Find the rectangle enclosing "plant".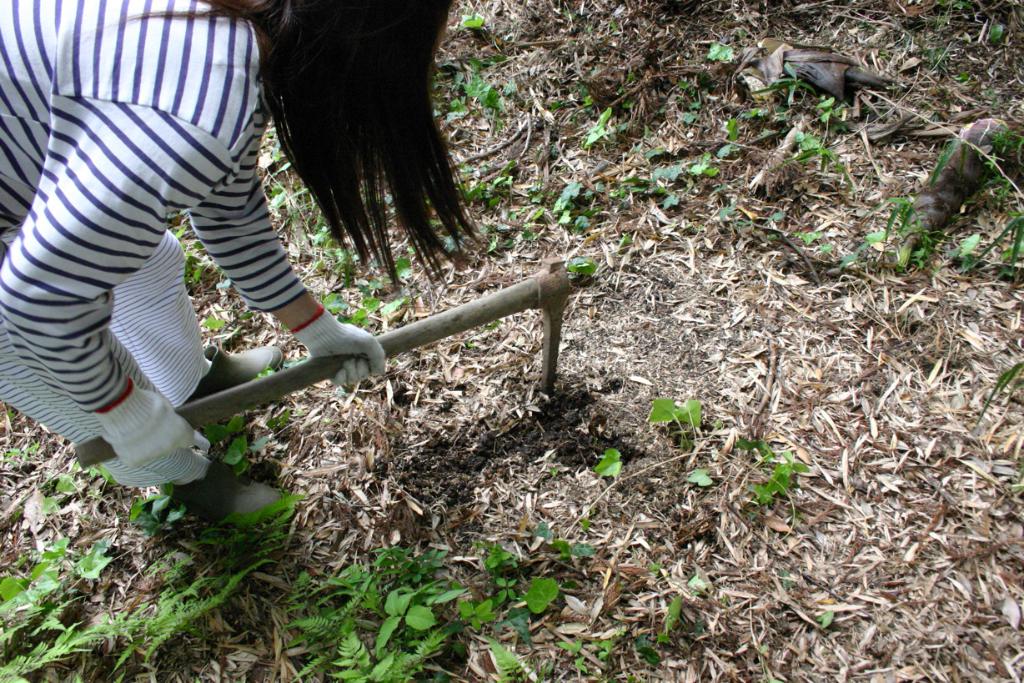
select_region(206, 410, 314, 479).
